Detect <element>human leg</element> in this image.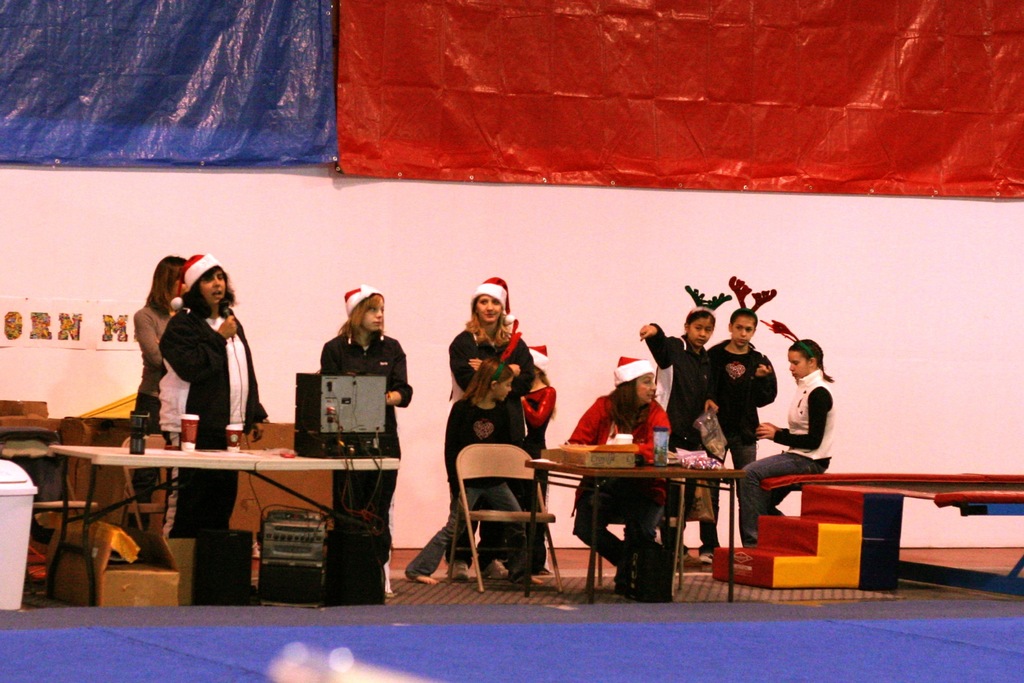
Detection: <box>700,479,724,569</box>.
